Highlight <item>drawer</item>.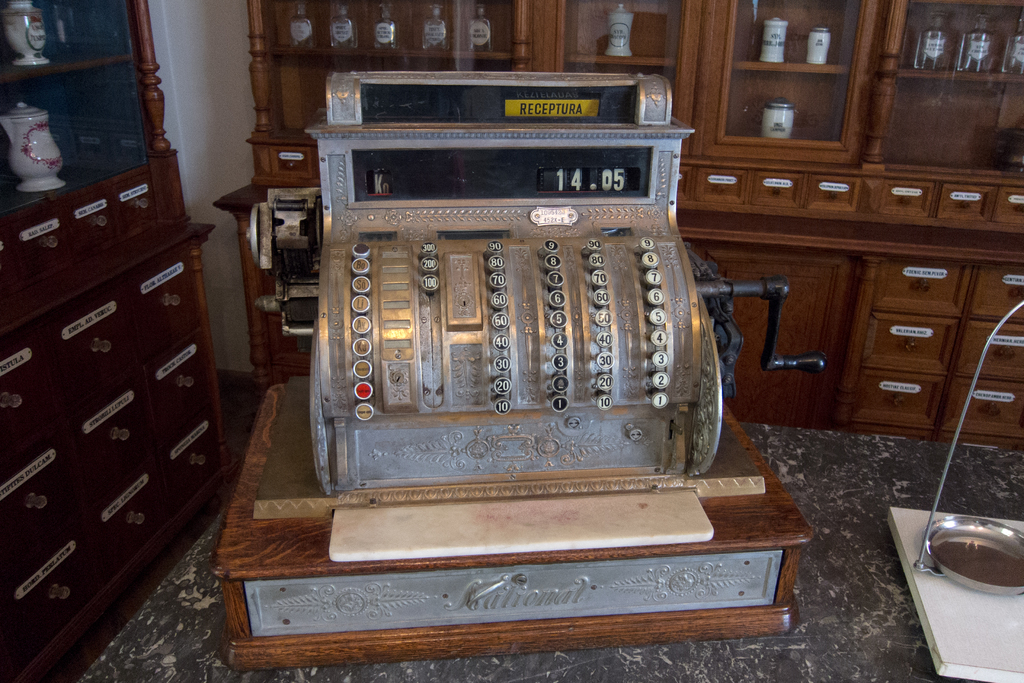
Highlighted region: <bbox>266, 143, 315, 182</bbox>.
